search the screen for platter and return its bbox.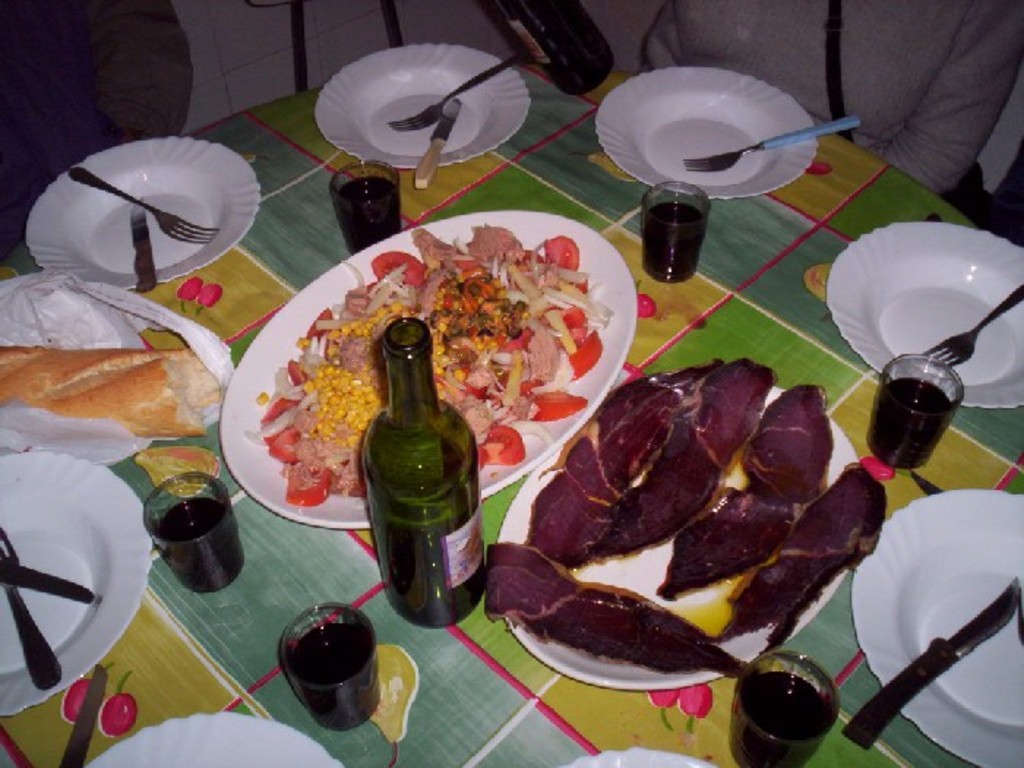
Found: select_region(86, 712, 341, 767).
